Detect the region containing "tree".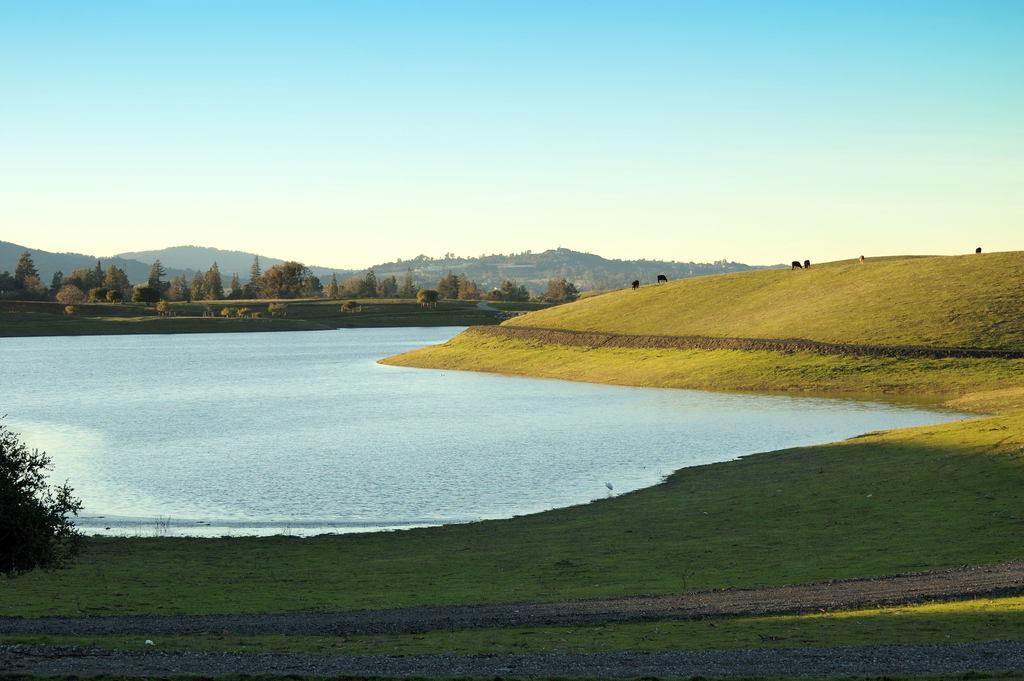
{"x1": 21, "y1": 274, "x2": 39, "y2": 296}.
